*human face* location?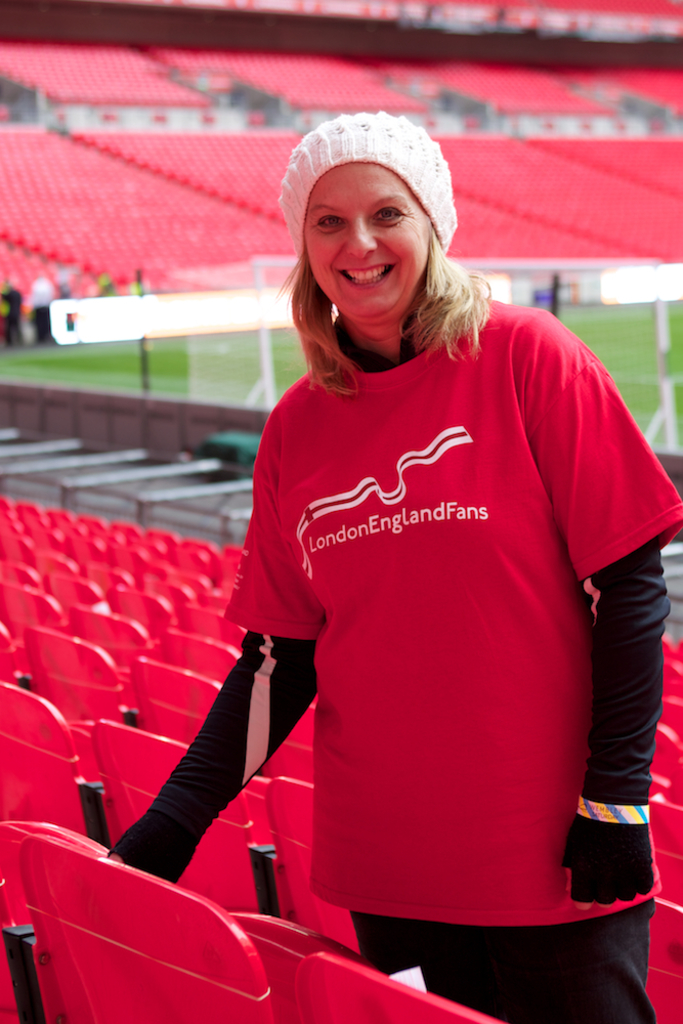
{"left": 302, "top": 162, "right": 429, "bottom": 322}
